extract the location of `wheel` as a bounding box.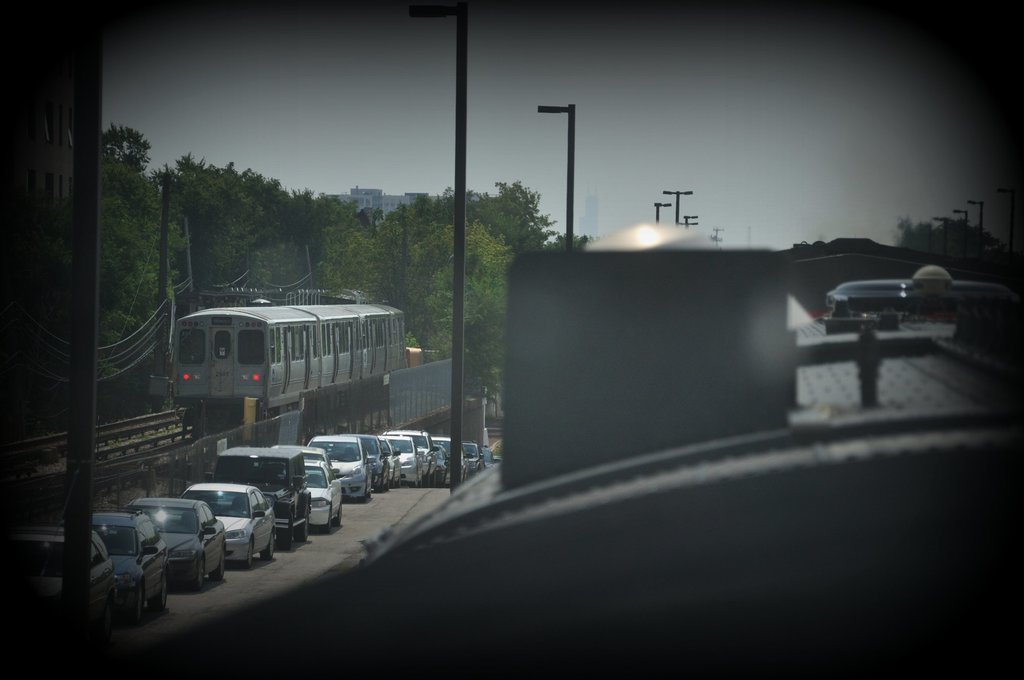
[x1=294, y1=505, x2=308, y2=541].
